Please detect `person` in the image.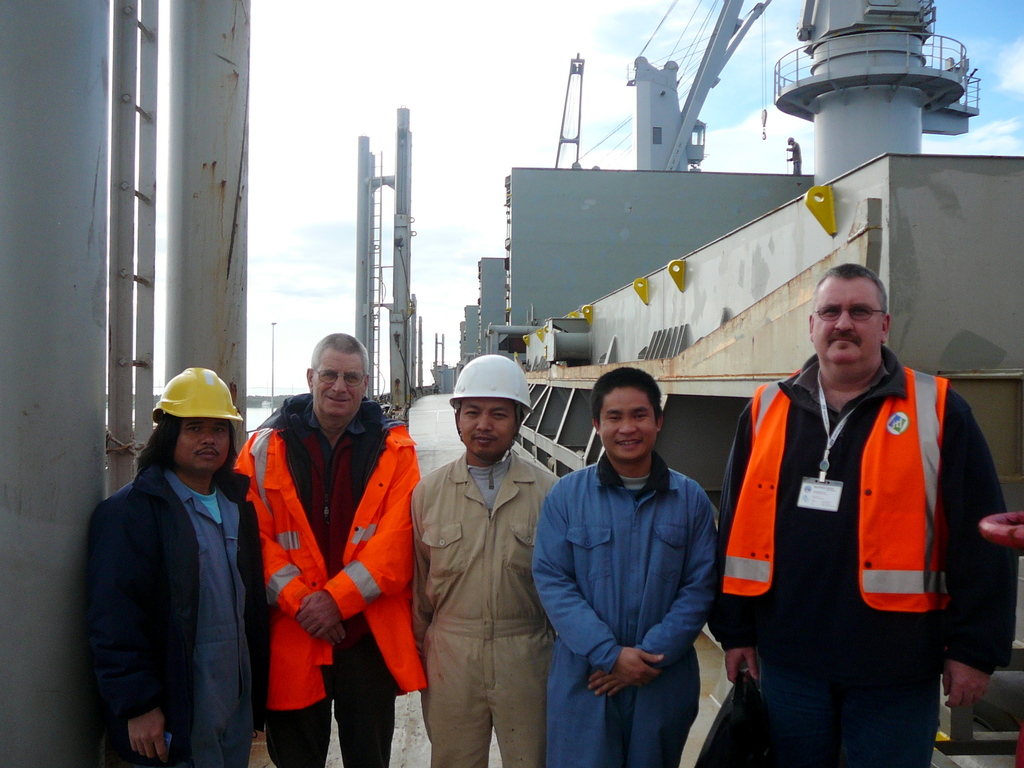
region(731, 246, 979, 747).
